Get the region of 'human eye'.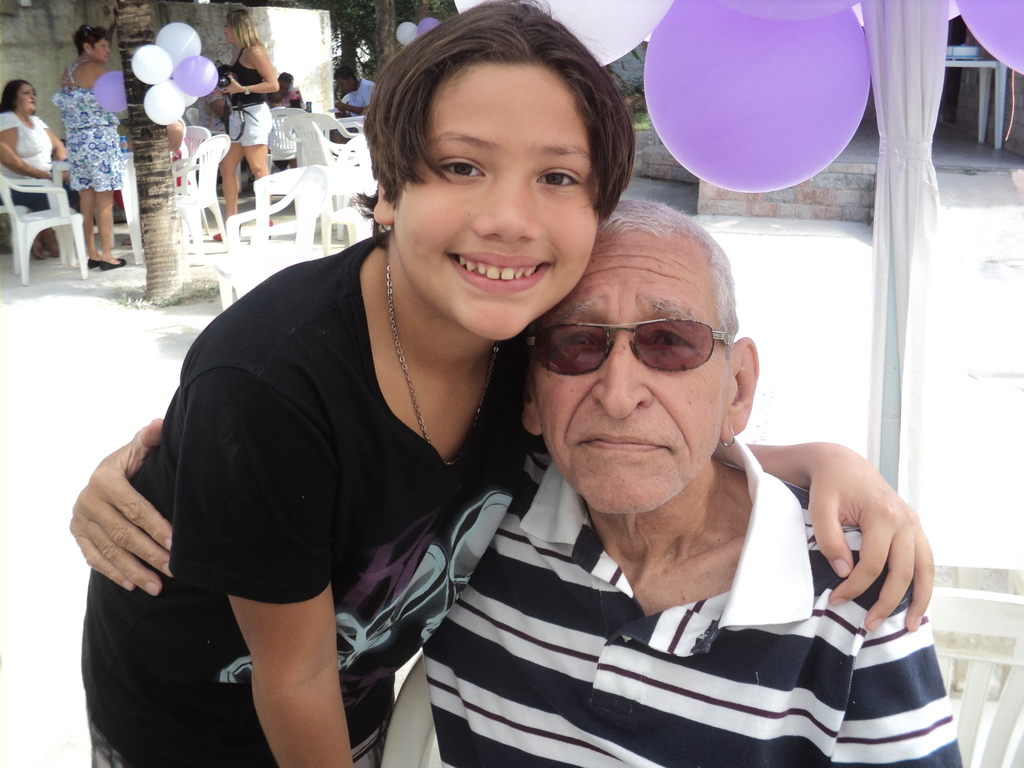
bbox=(641, 323, 697, 355).
